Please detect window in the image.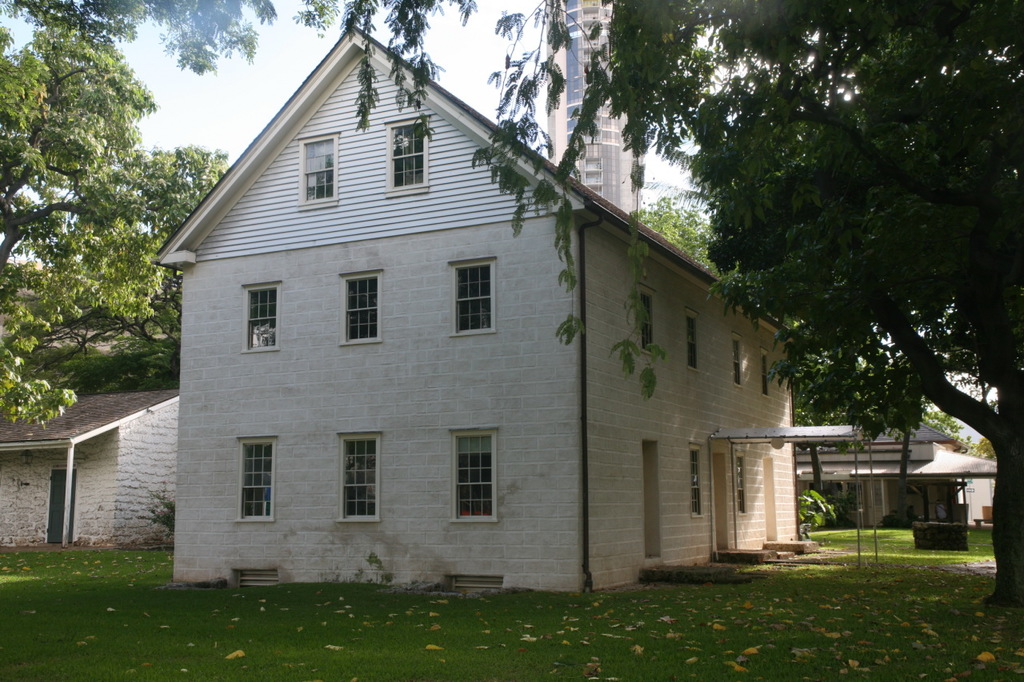
locate(232, 436, 277, 521).
